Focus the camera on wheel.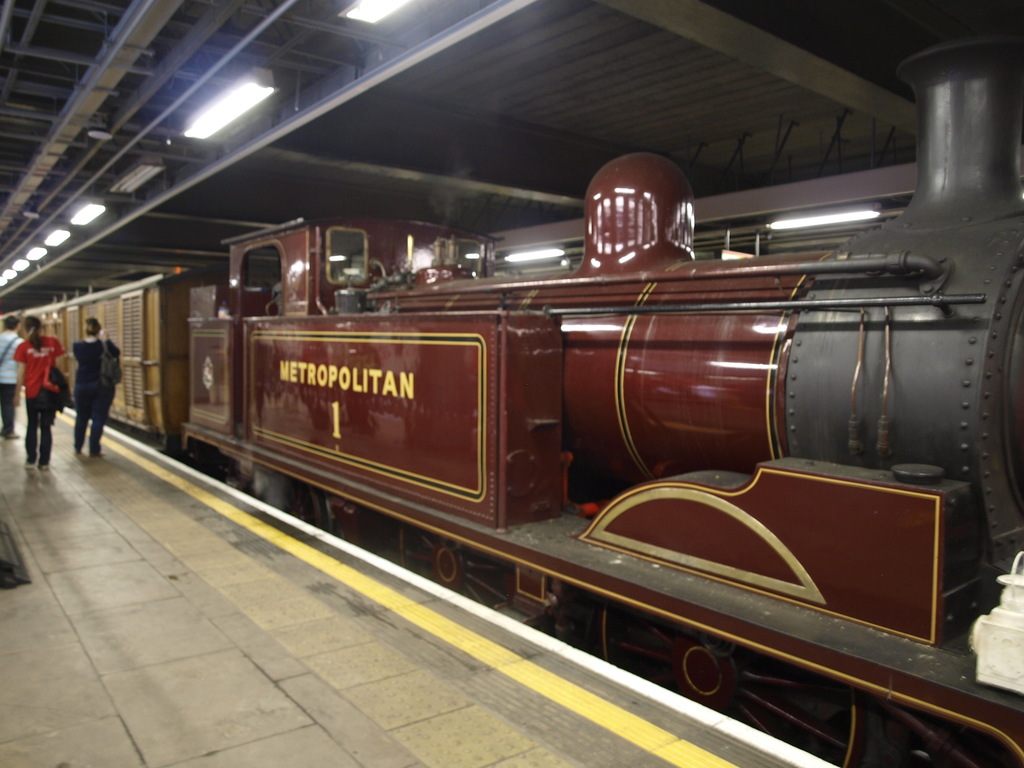
Focus region: l=591, t=602, r=869, b=767.
